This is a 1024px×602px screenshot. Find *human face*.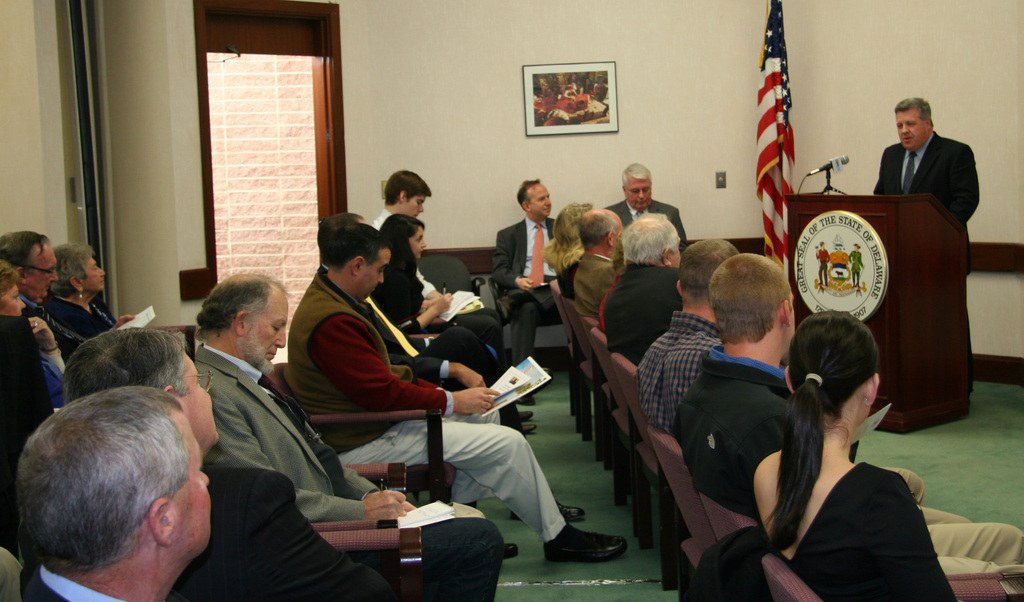
Bounding box: {"left": 619, "top": 215, "right": 627, "bottom": 242}.
